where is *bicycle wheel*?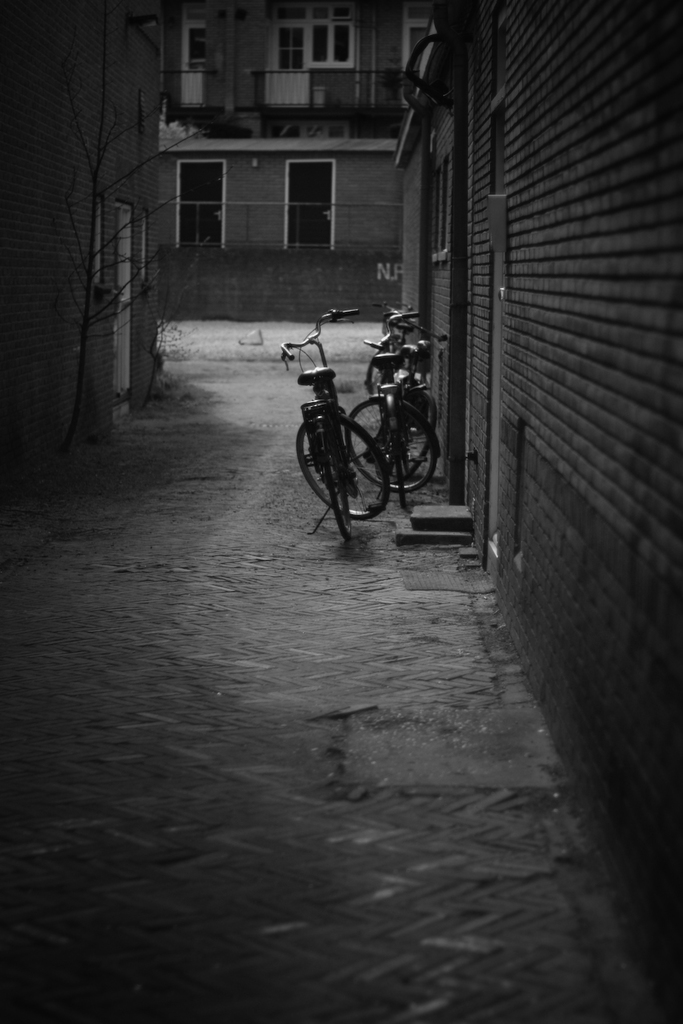
left=391, top=424, right=406, bottom=512.
